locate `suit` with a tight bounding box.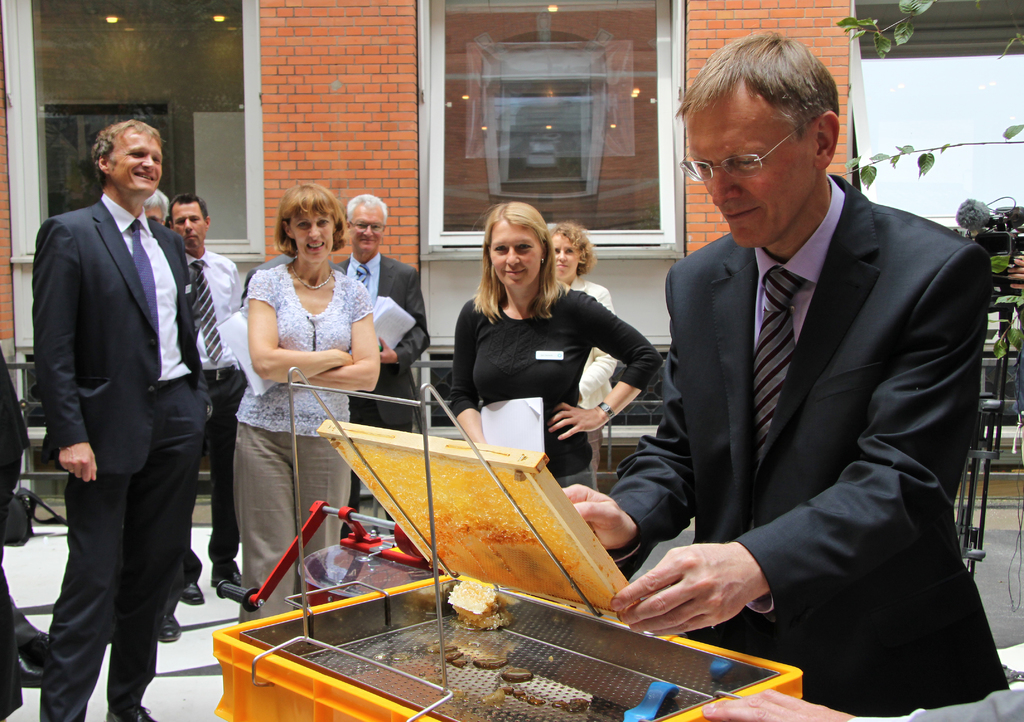
x1=345, y1=250, x2=435, y2=543.
